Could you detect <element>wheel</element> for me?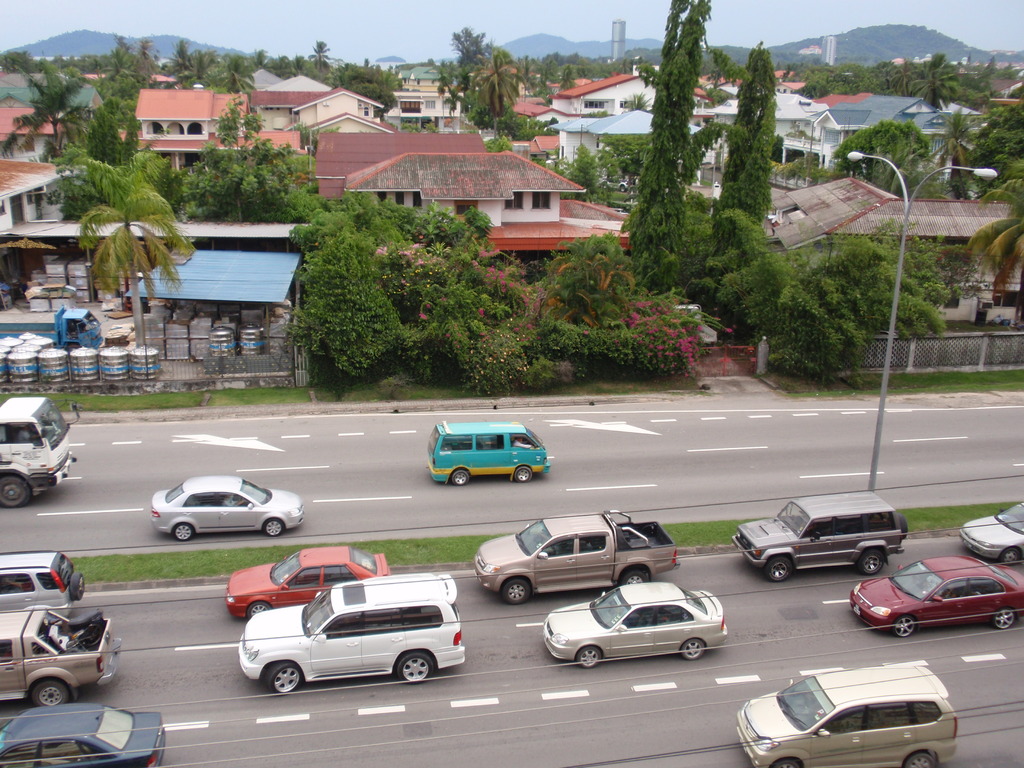
Detection result: {"x1": 514, "y1": 467, "x2": 535, "y2": 484}.
